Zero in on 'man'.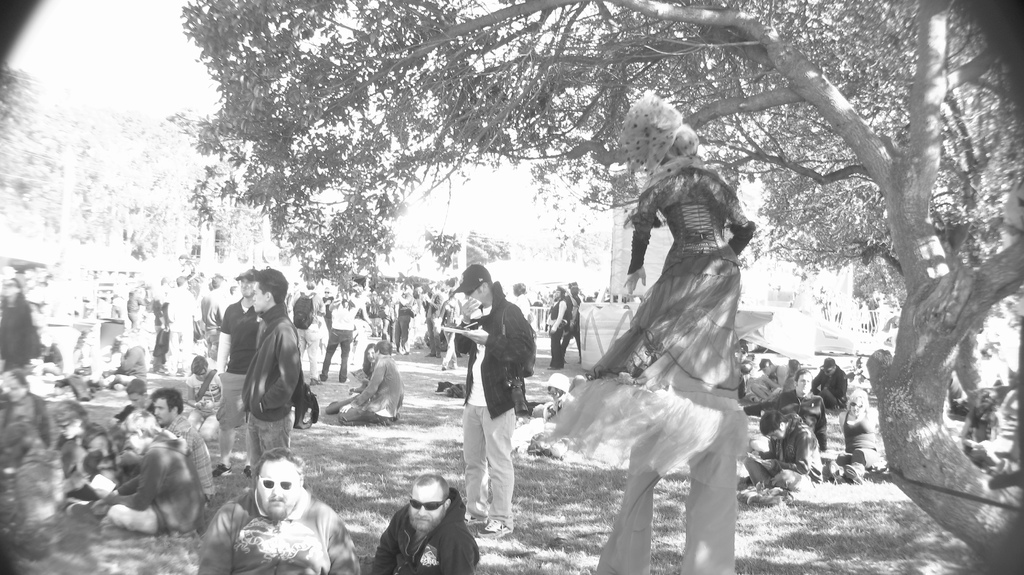
Zeroed in: bbox(776, 368, 826, 448).
